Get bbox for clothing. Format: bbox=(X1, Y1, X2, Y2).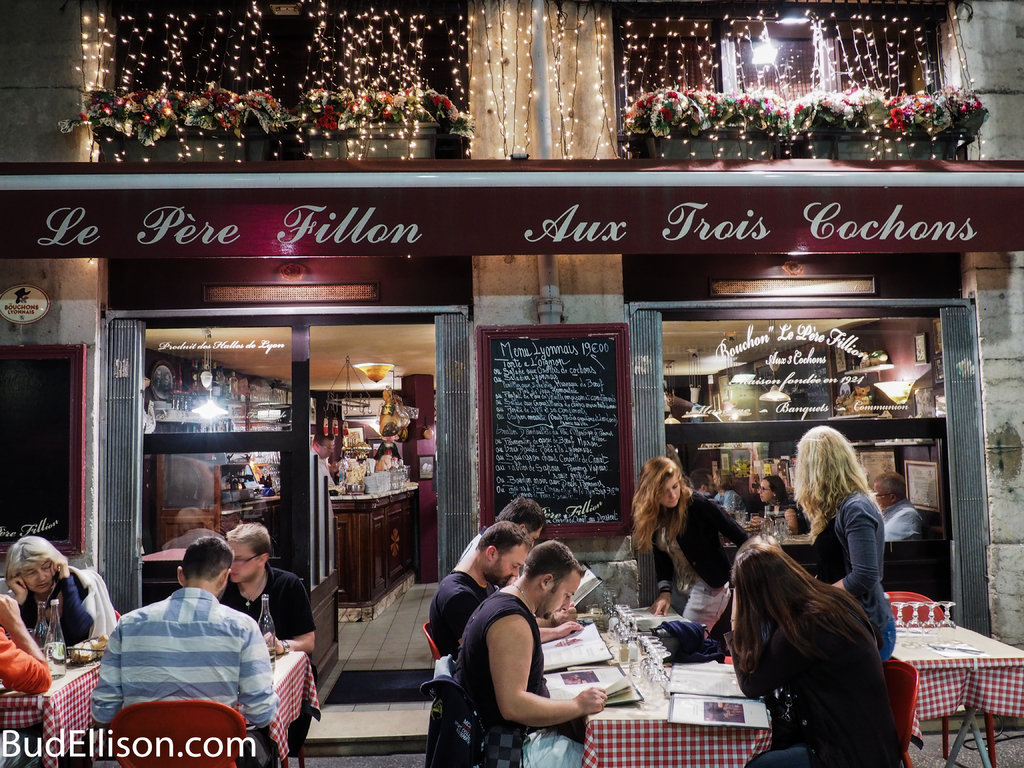
bbox=(95, 579, 280, 761).
